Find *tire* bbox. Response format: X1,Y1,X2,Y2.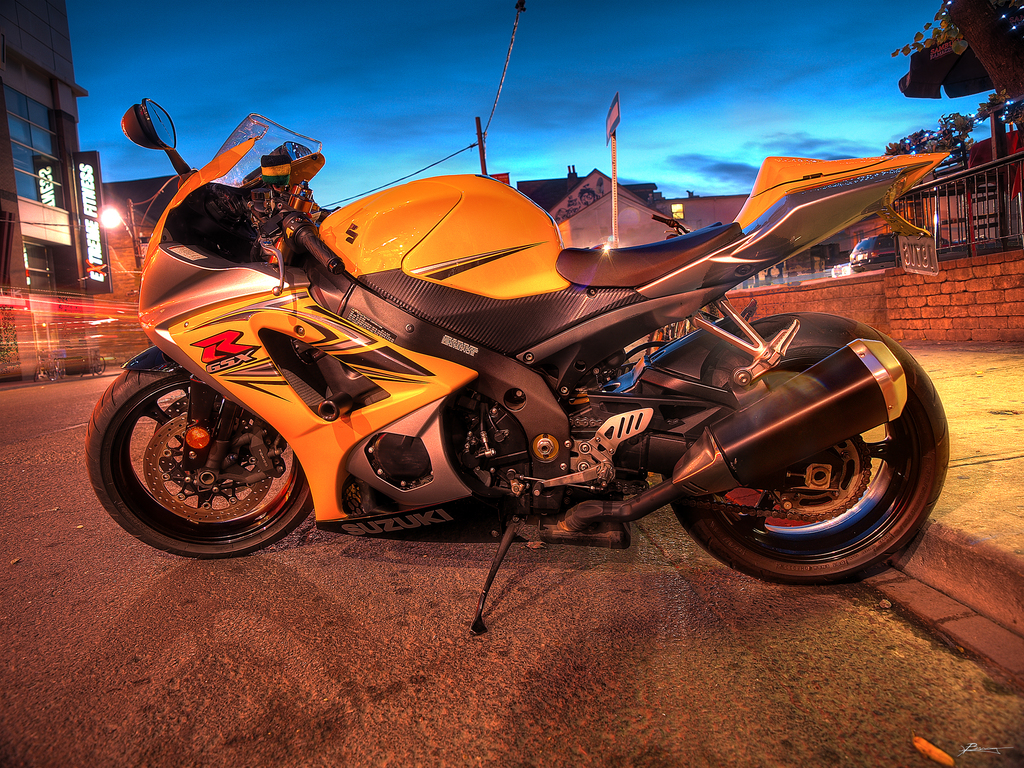
663,312,948,586.
